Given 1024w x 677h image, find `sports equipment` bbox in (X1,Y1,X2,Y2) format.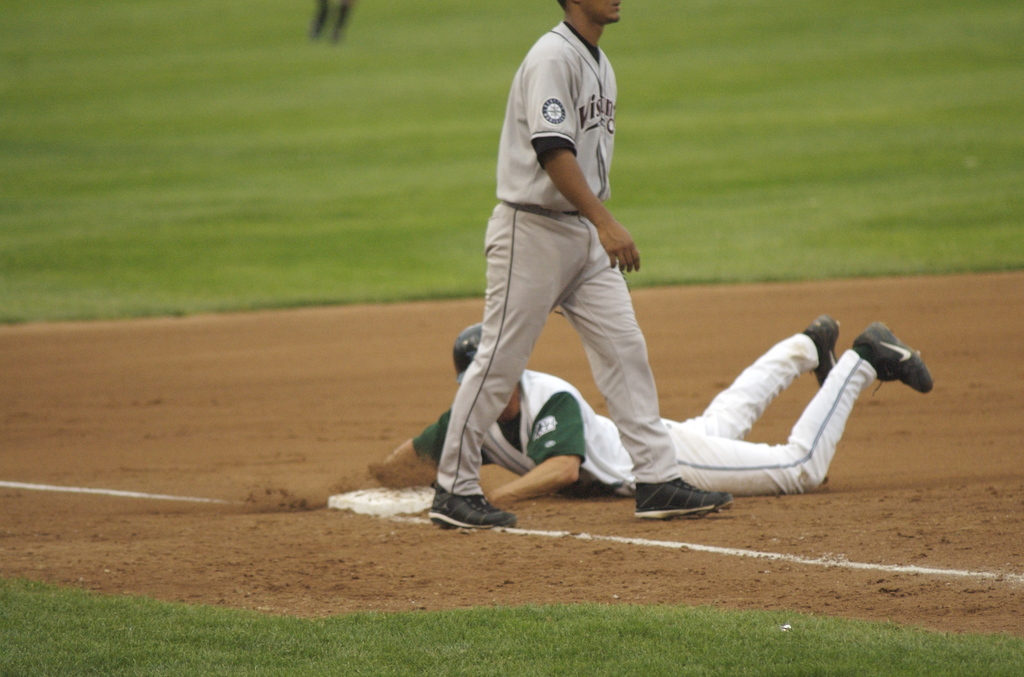
(634,473,735,518).
